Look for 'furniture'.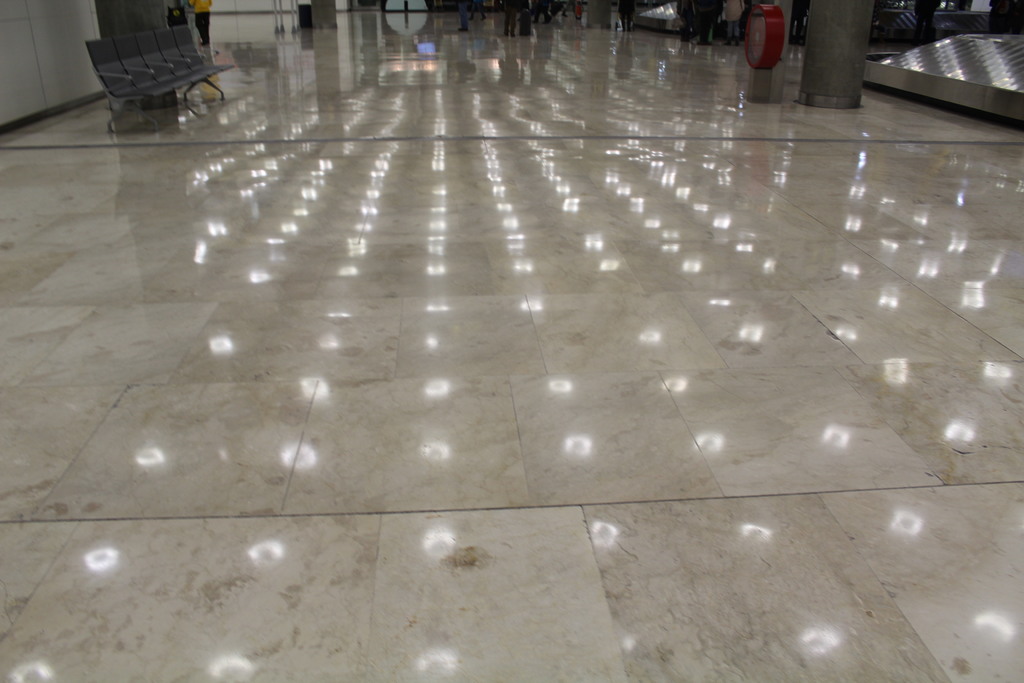
Found: region(85, 22, 237, 134).
